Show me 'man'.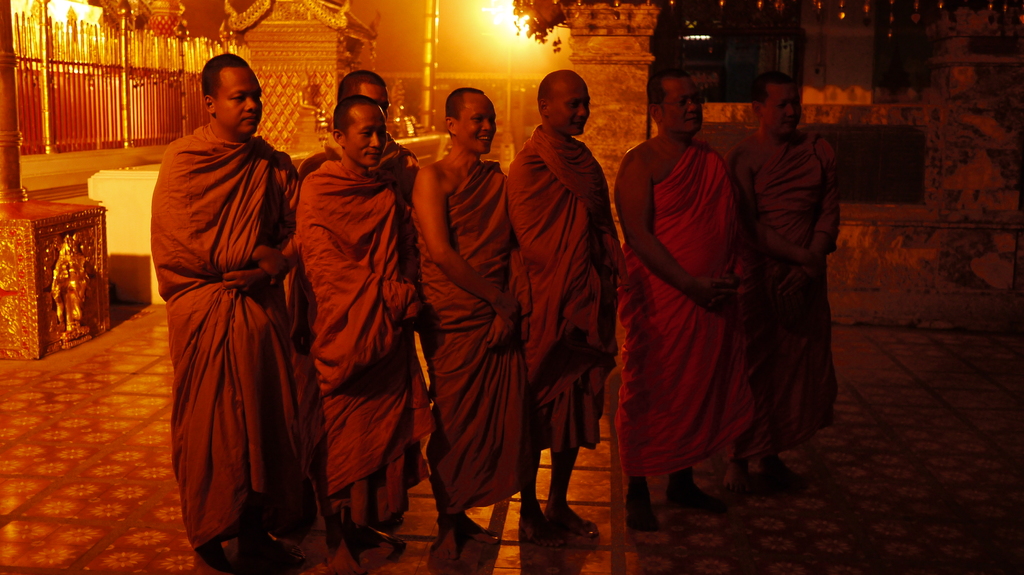
'man' is here: <region>504, 65, 632, 561</region>.
